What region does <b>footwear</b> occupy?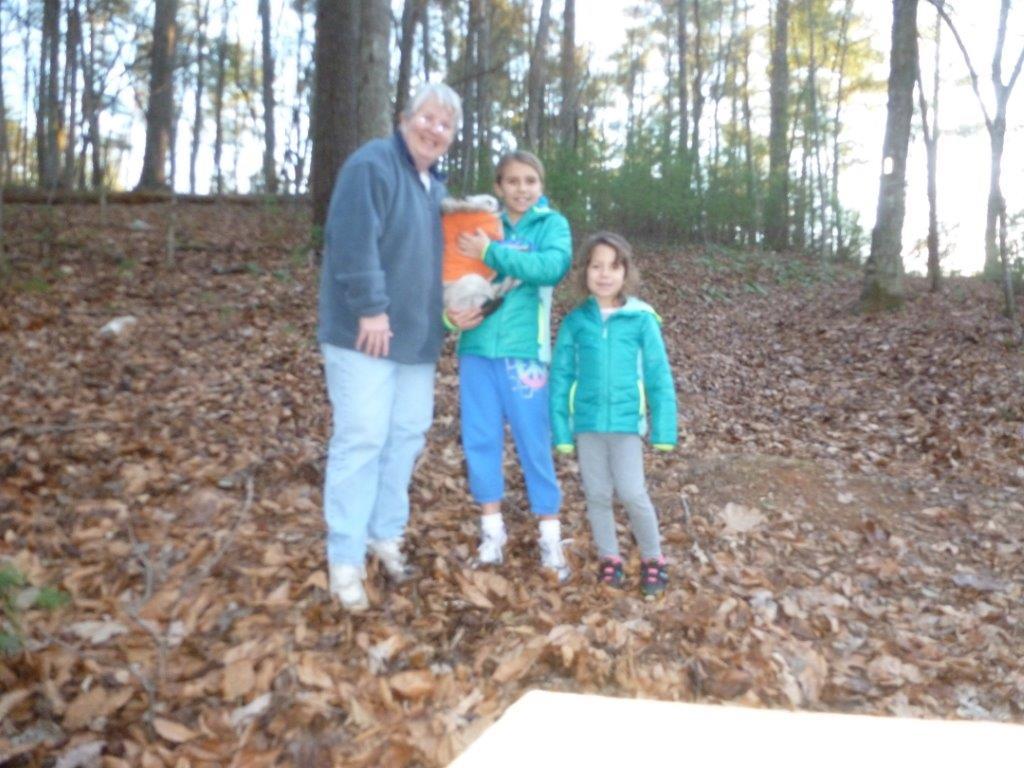
region(479, 518, 513, 563).
